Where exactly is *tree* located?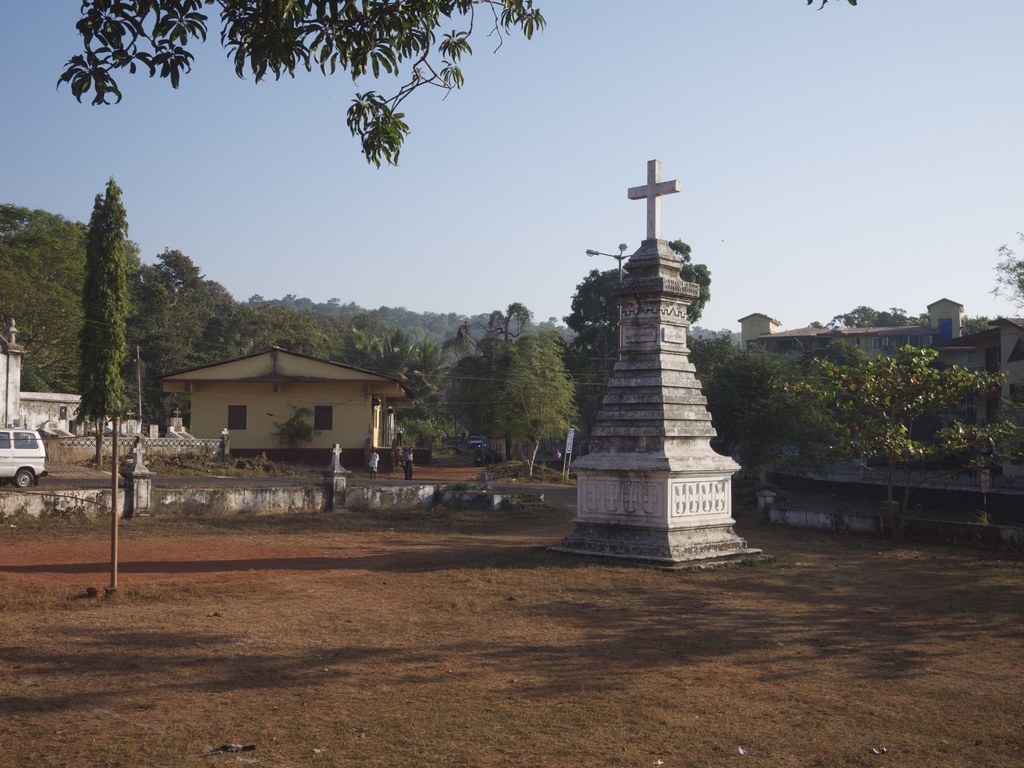
Its bounding box is <box>342,323,454,408</box>.
